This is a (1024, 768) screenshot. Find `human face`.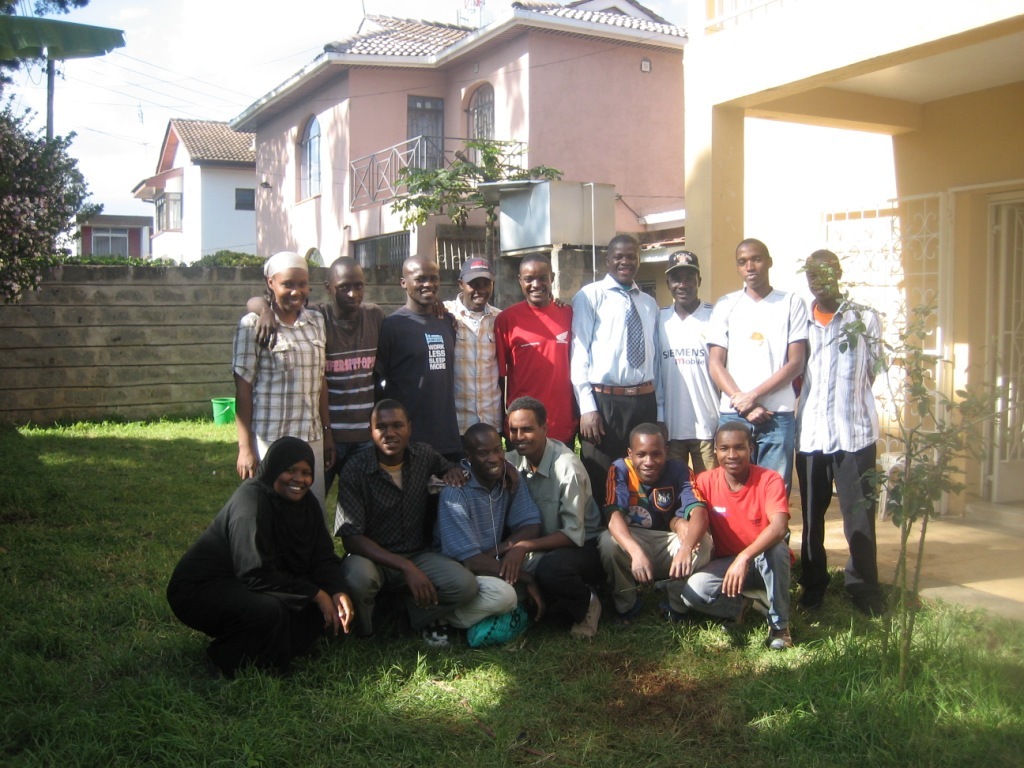
Bounding box: 612/244/645/282.
